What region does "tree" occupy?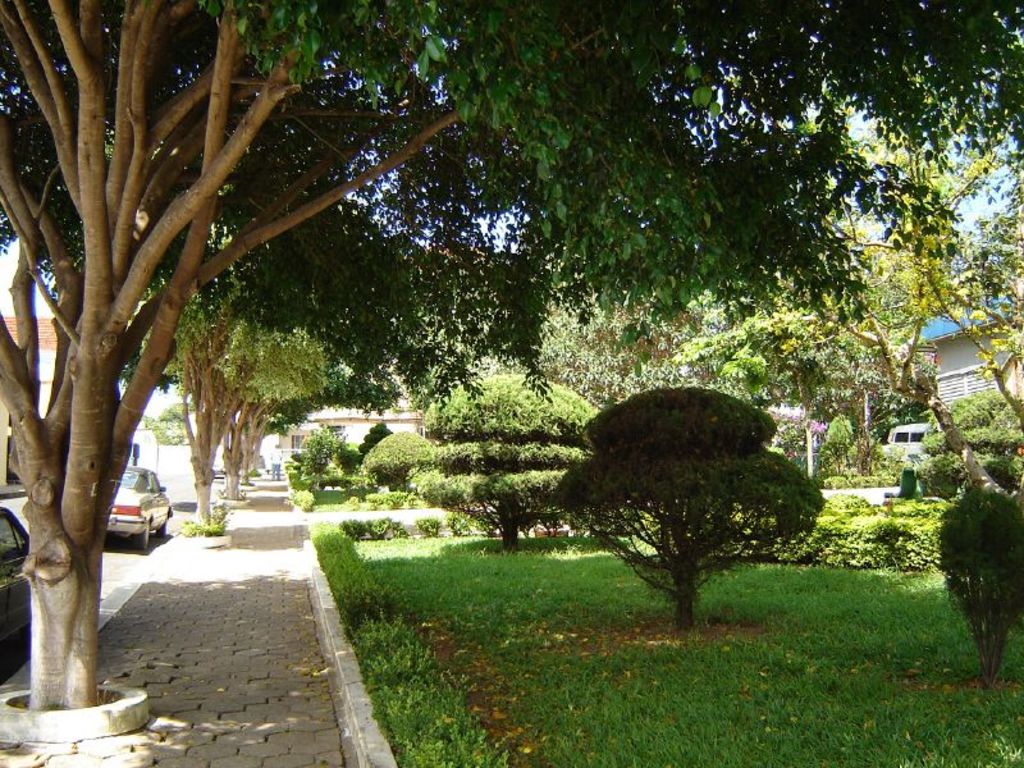
769,92,1023,532.
